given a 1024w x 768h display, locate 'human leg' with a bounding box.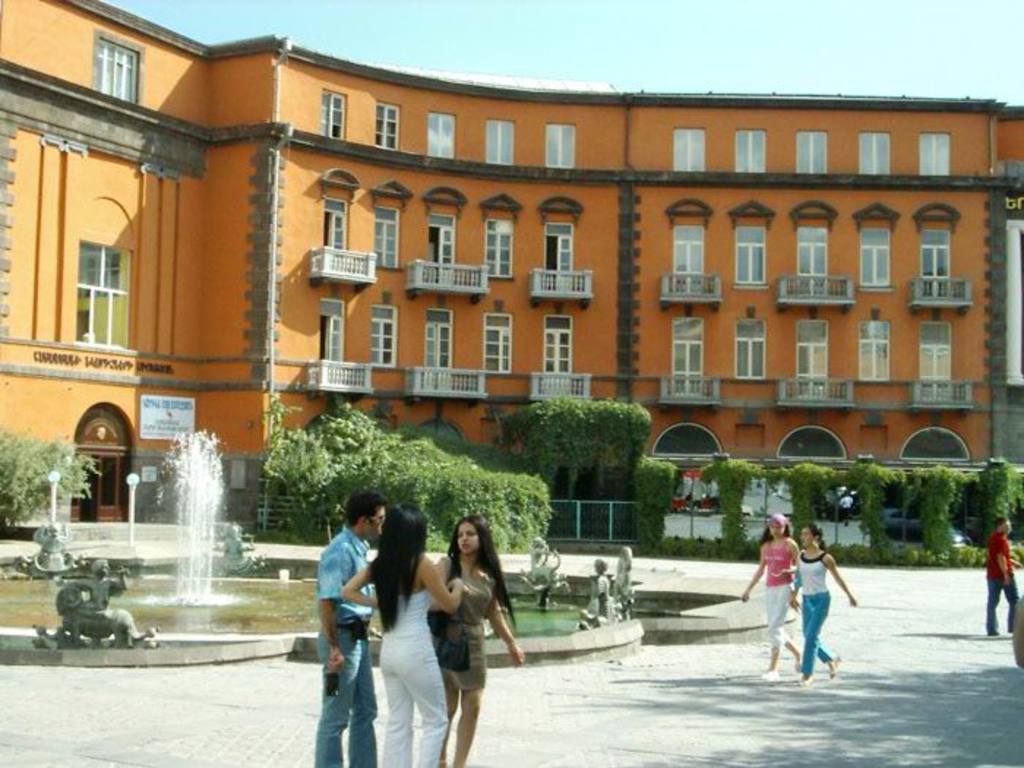
Located: [762,588,809,676].
